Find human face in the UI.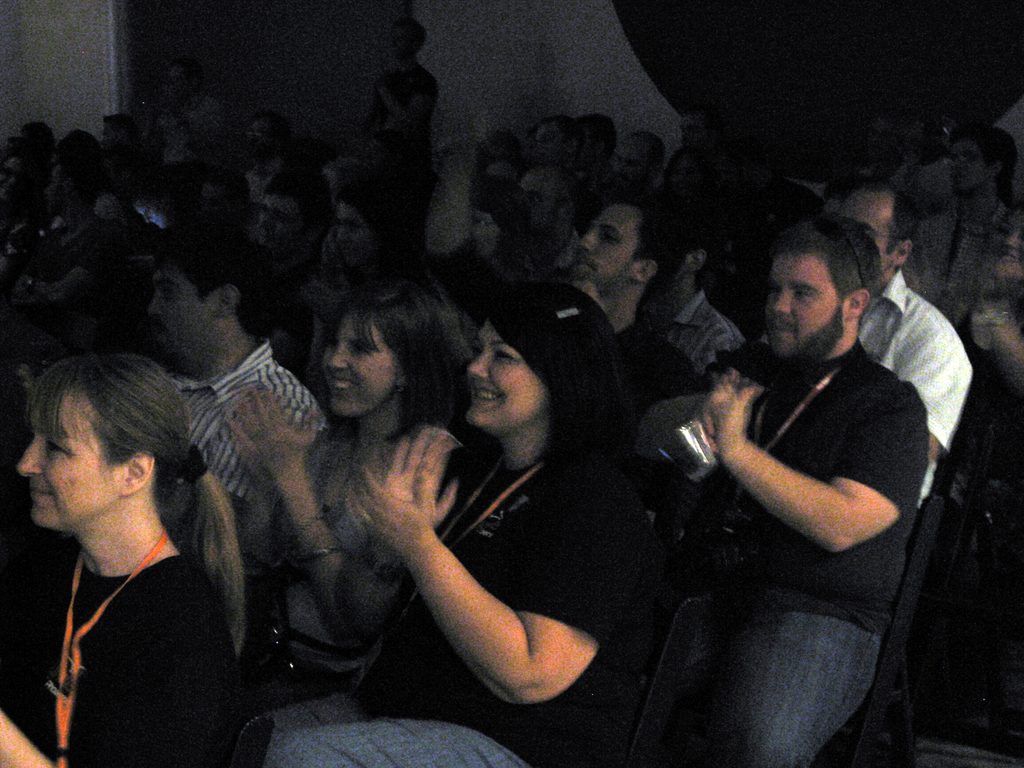
UI element at box=[10, 383, 124, 522].
